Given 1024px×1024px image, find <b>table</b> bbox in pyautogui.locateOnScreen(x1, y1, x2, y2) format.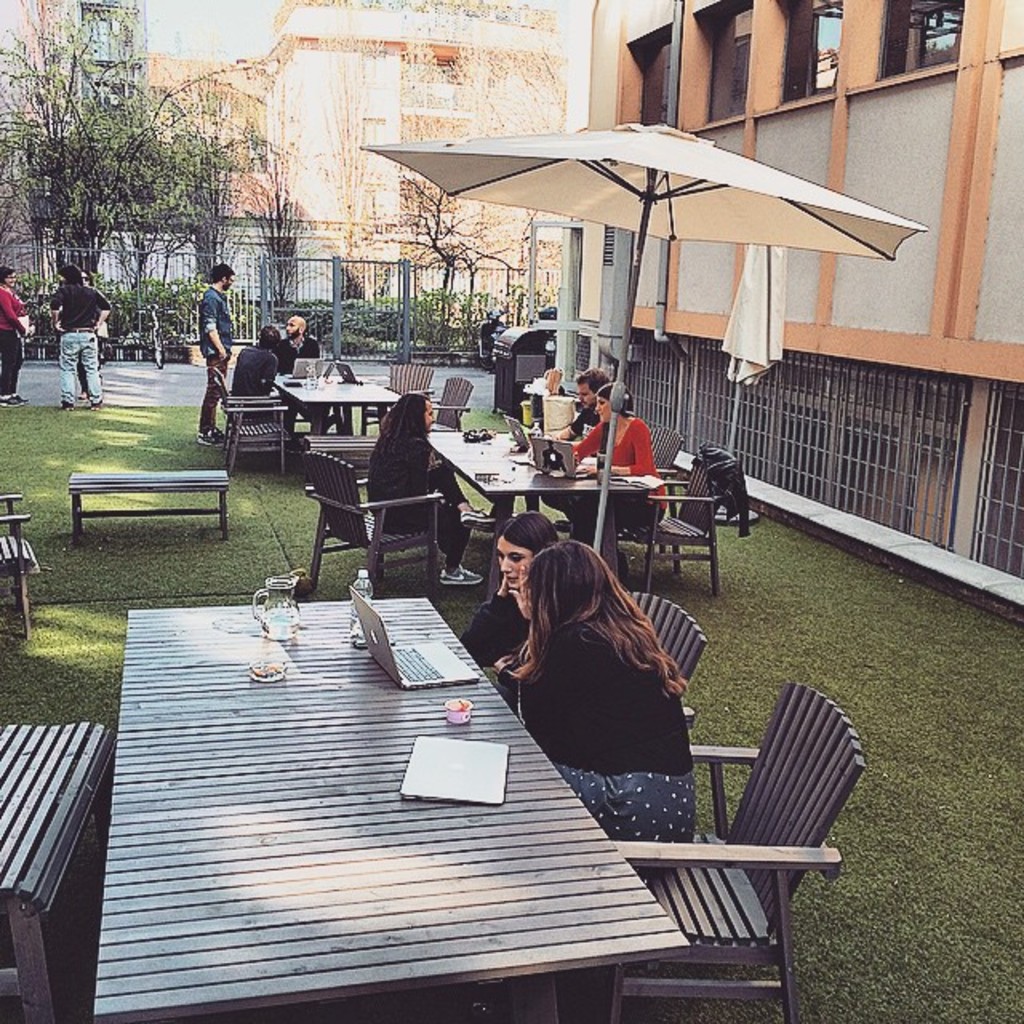
pyautogui.locateOnScreen(422, 418, 675, 594).
